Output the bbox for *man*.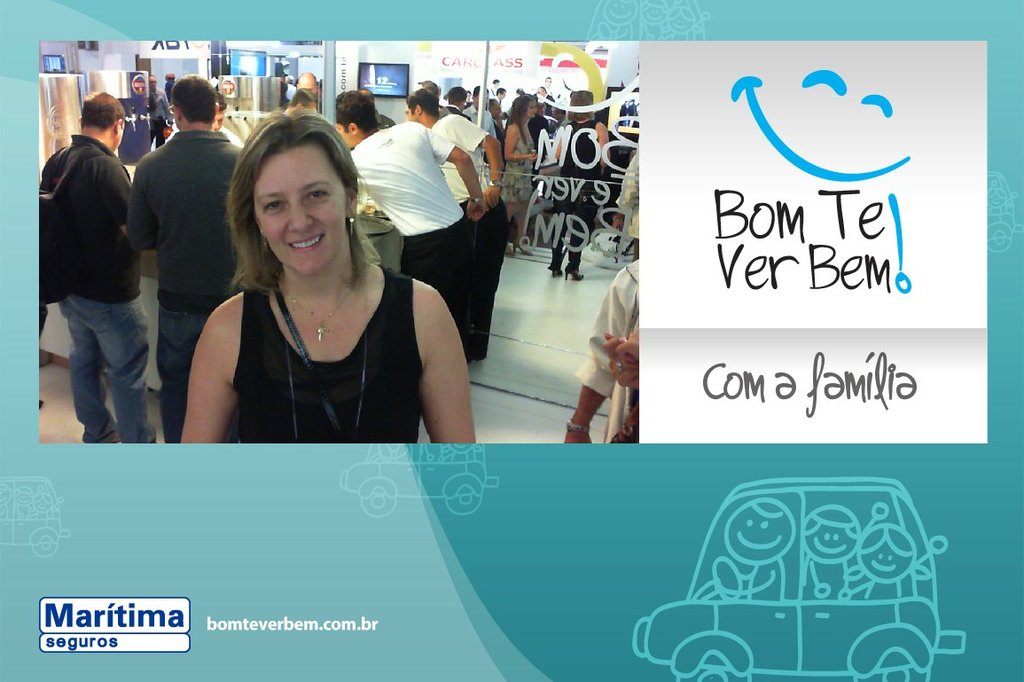
281,83,318,115.
